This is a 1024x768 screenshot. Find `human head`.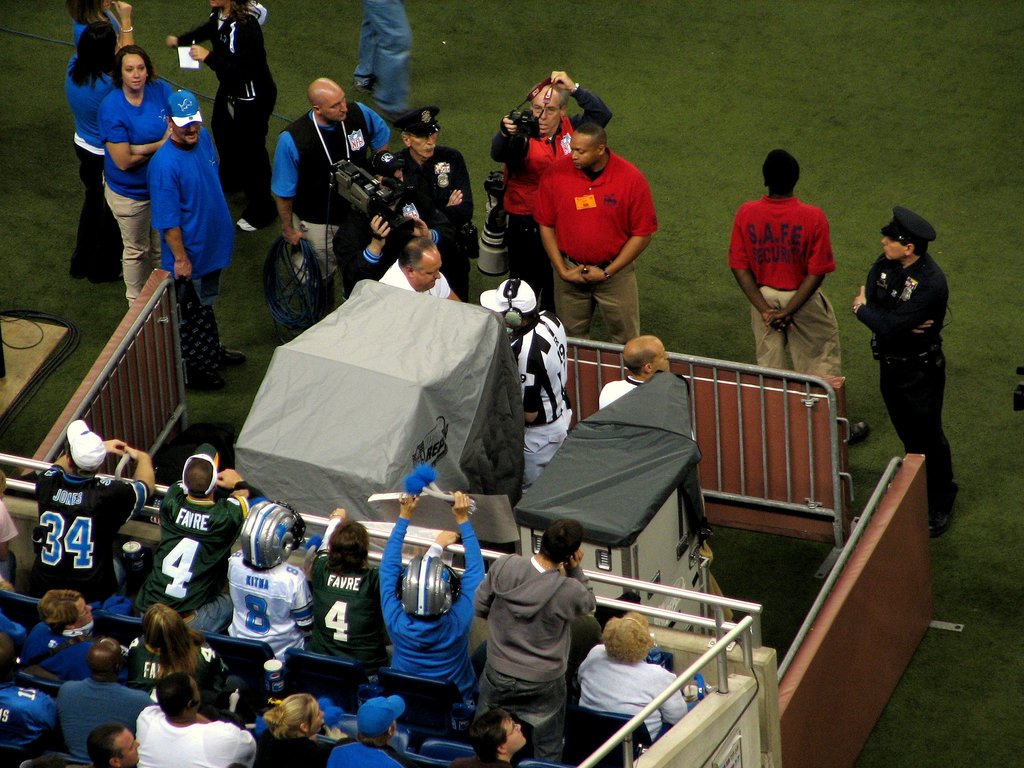
Bounding box: (178, 442, 223, 500).
